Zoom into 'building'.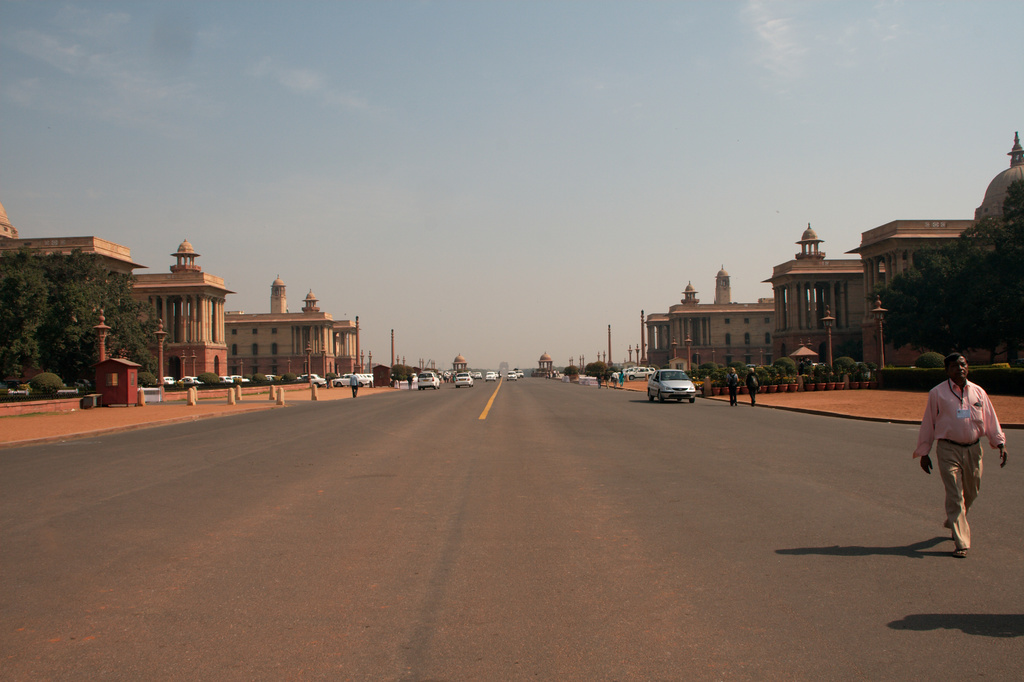
Zoom target: [132, 241, 232, 383].
